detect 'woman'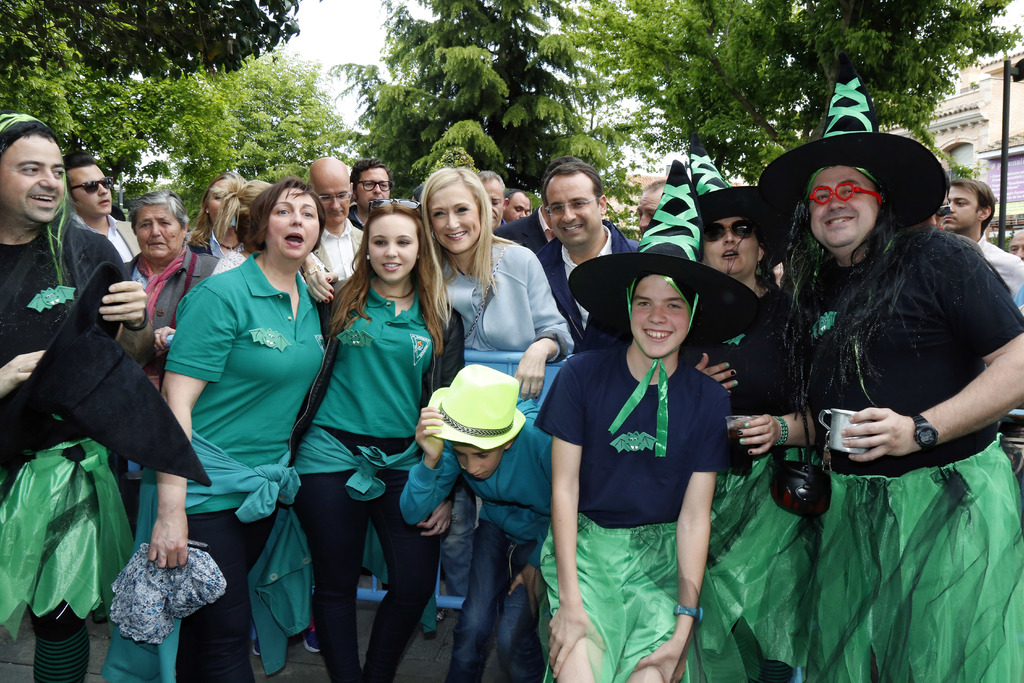
{"left": 124, "top": 194, "right": 215, "bottom": 399}
